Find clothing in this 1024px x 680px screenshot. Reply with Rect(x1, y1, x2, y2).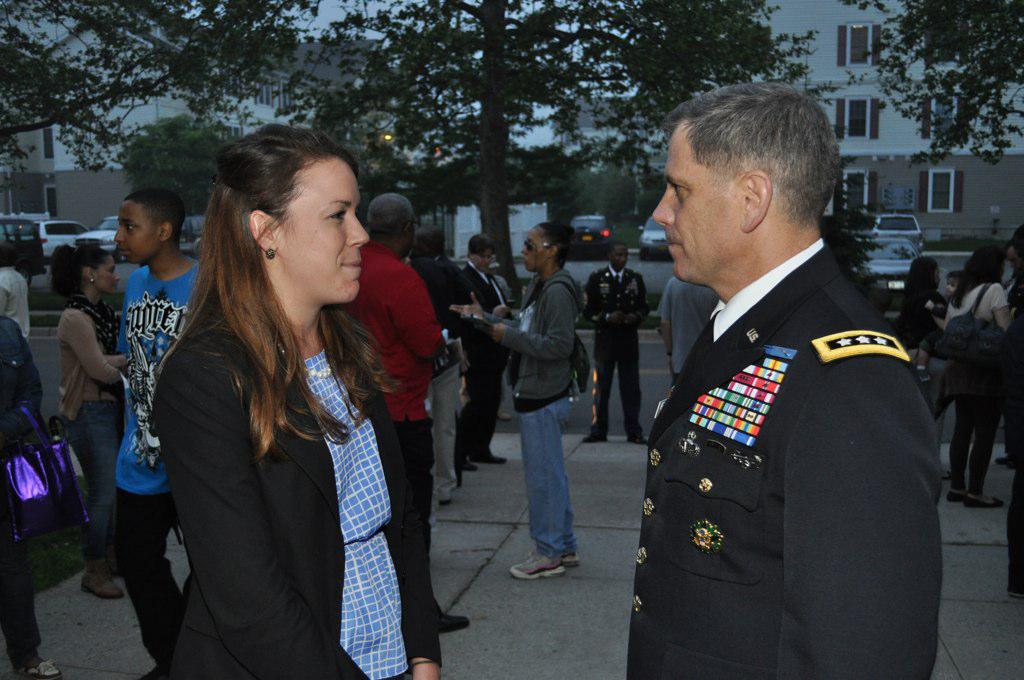
Rect(410, 250, 473, 522).
